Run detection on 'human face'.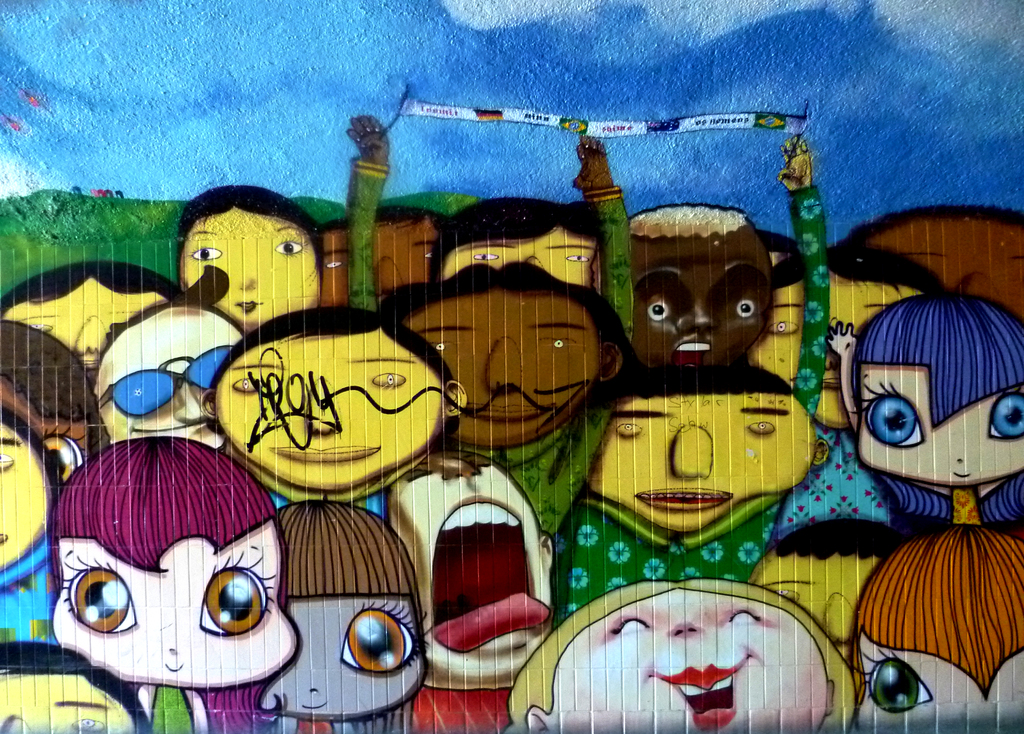
Result: [215, 328, 444, 492].
